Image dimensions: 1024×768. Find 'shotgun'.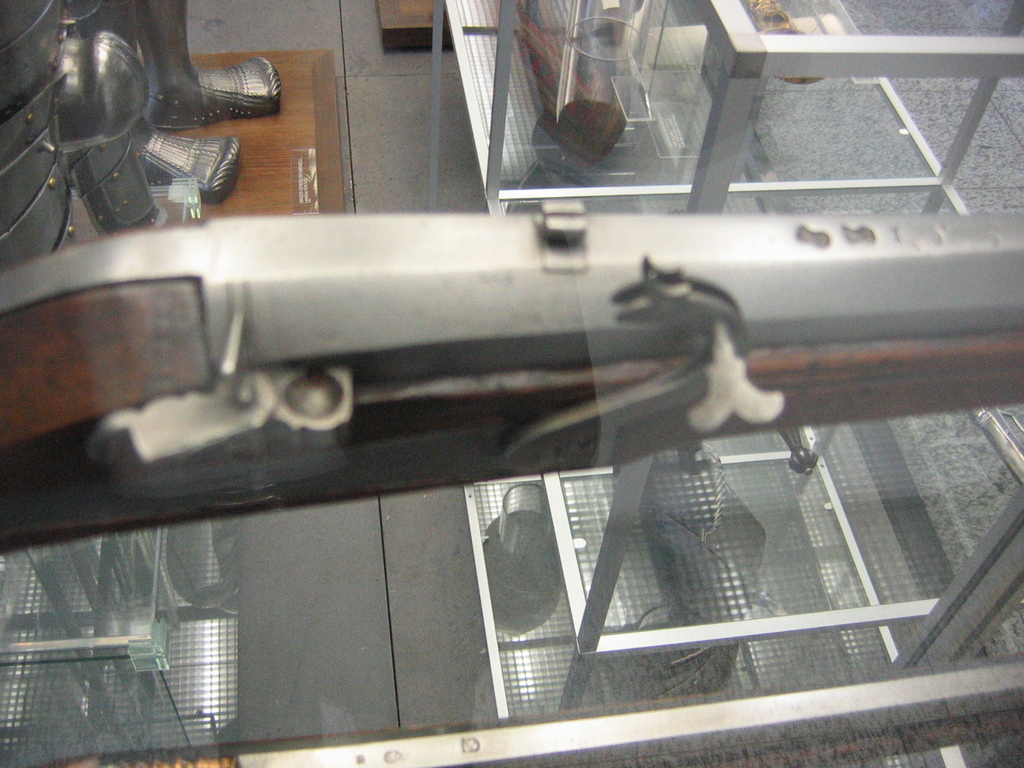
x1=0, y1=211, x2=1023, y2=552.
